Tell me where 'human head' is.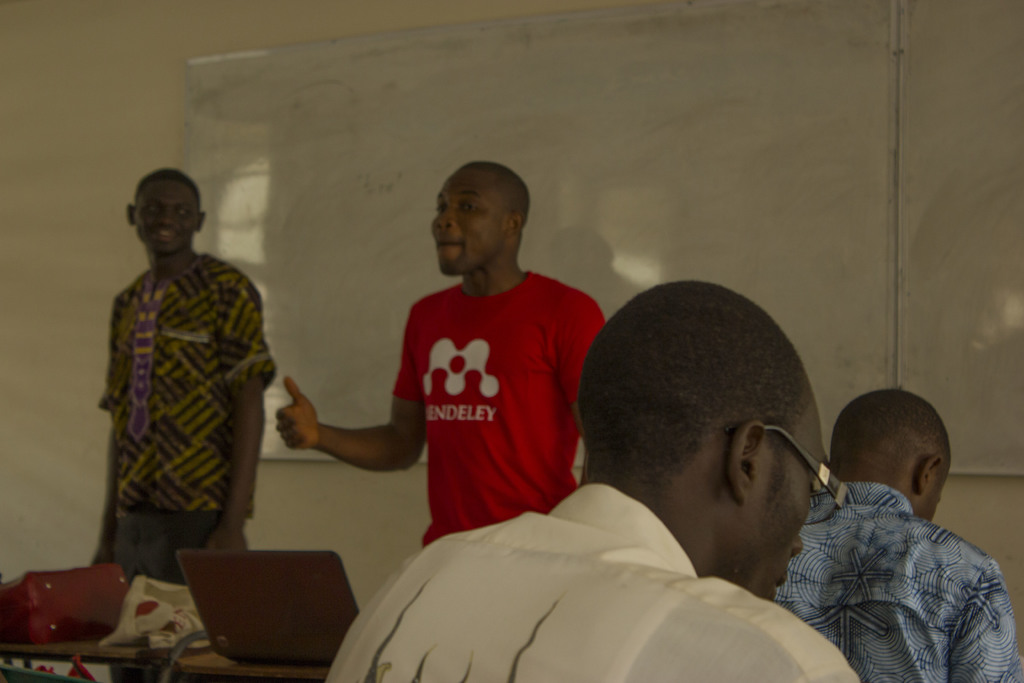
'human head' is at [432,158,532,276].
